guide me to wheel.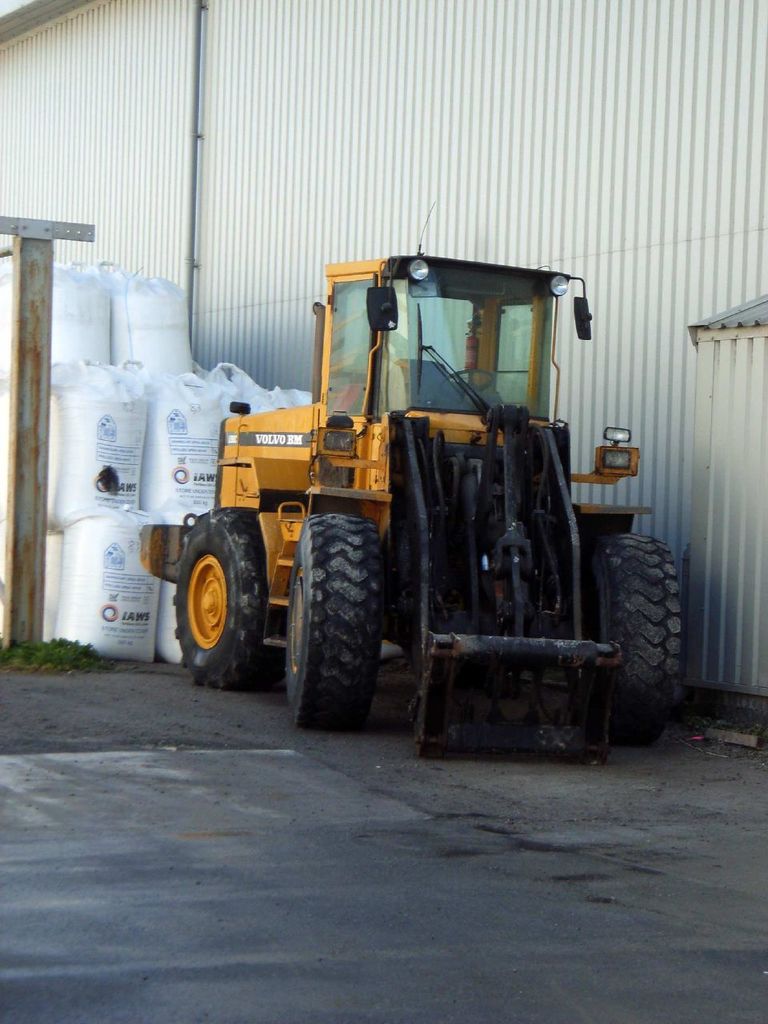
Guidance: BBox(285, 513, 383, 735).
